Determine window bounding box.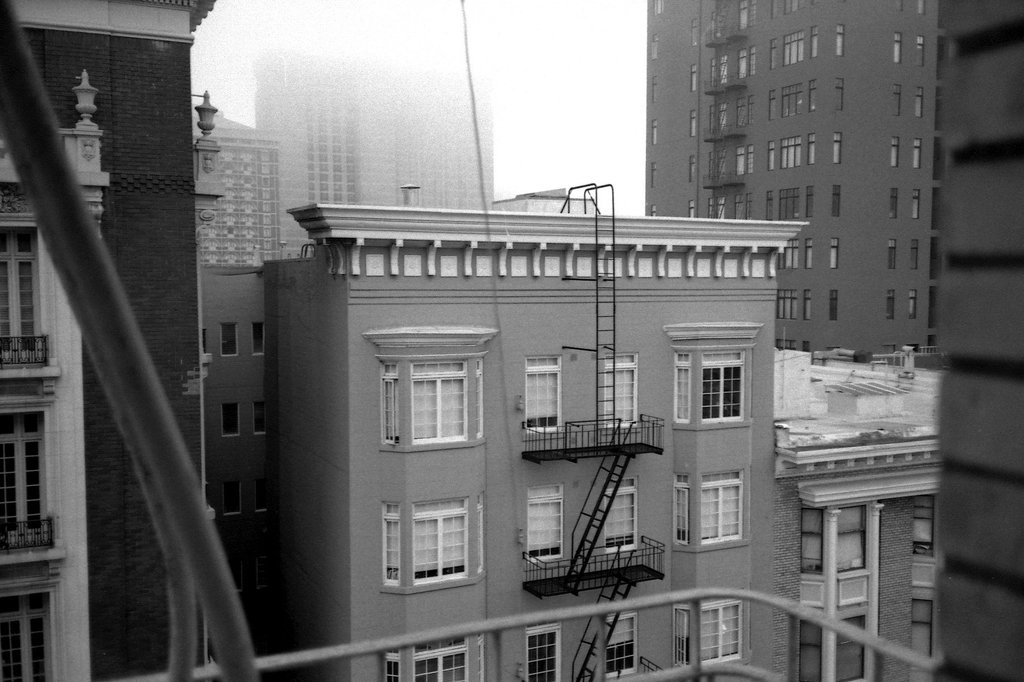
Determined: [left=781, top=0, right=804, bottom=13].
